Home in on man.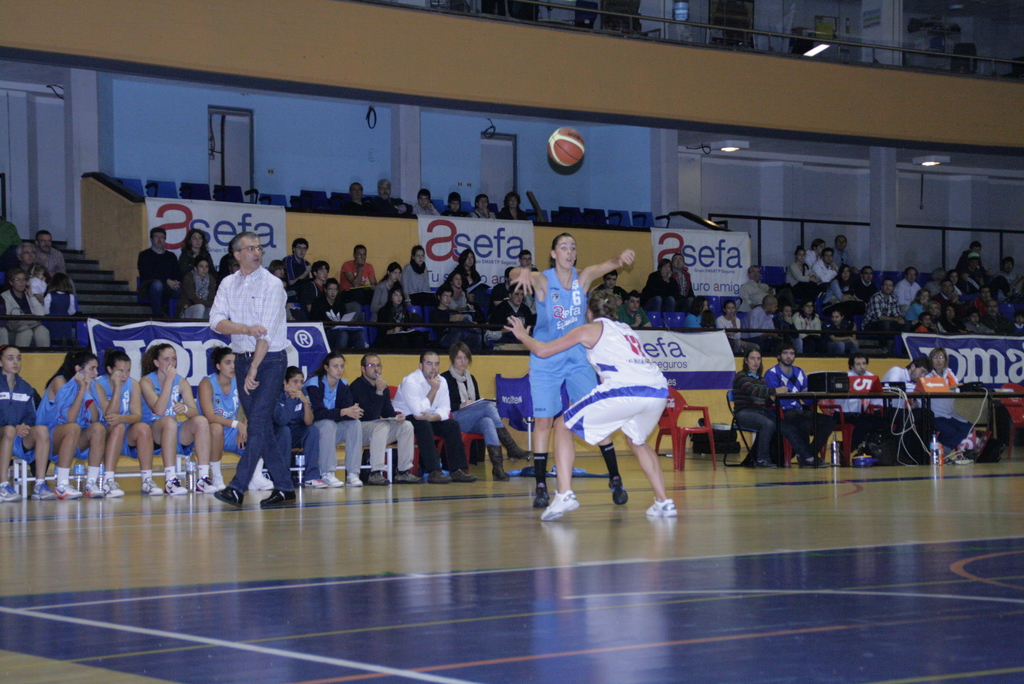
Homed in at <region>373, 180, 409, 218</region>.
